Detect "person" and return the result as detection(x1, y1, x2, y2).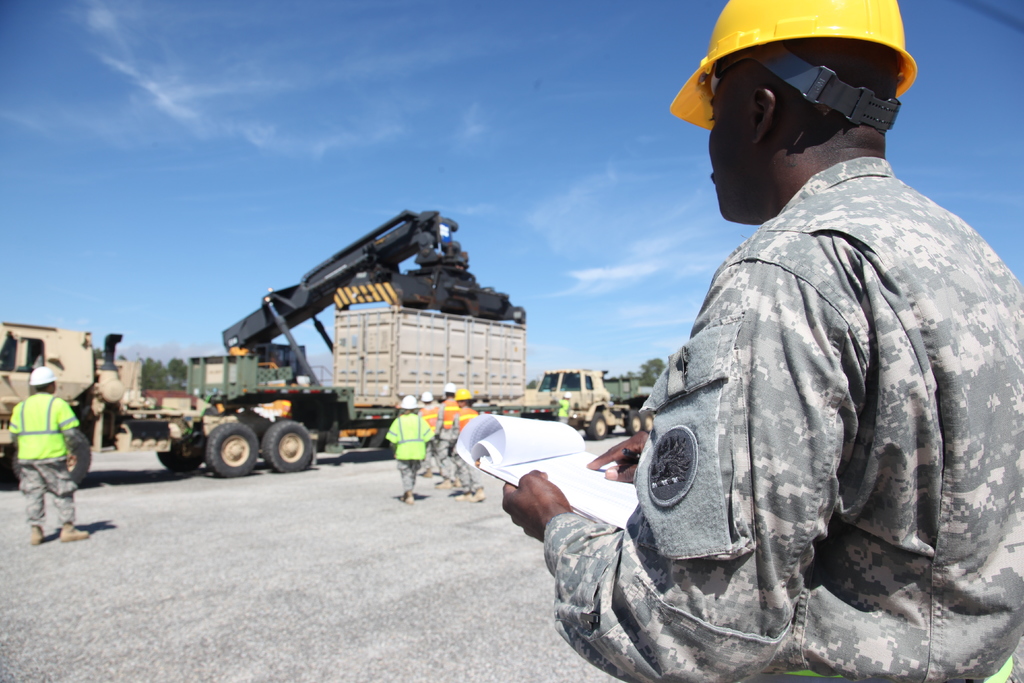
detection(9, 364, 89, 544).
